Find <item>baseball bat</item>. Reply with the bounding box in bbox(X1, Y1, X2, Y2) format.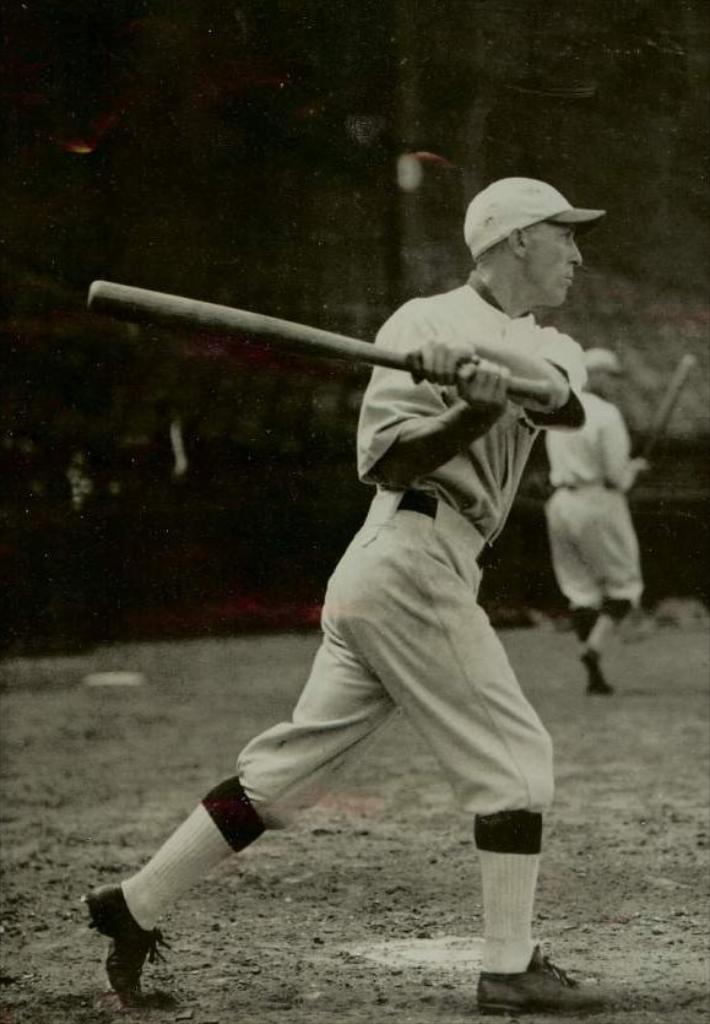
bbox(85, 275, 558, 410).
